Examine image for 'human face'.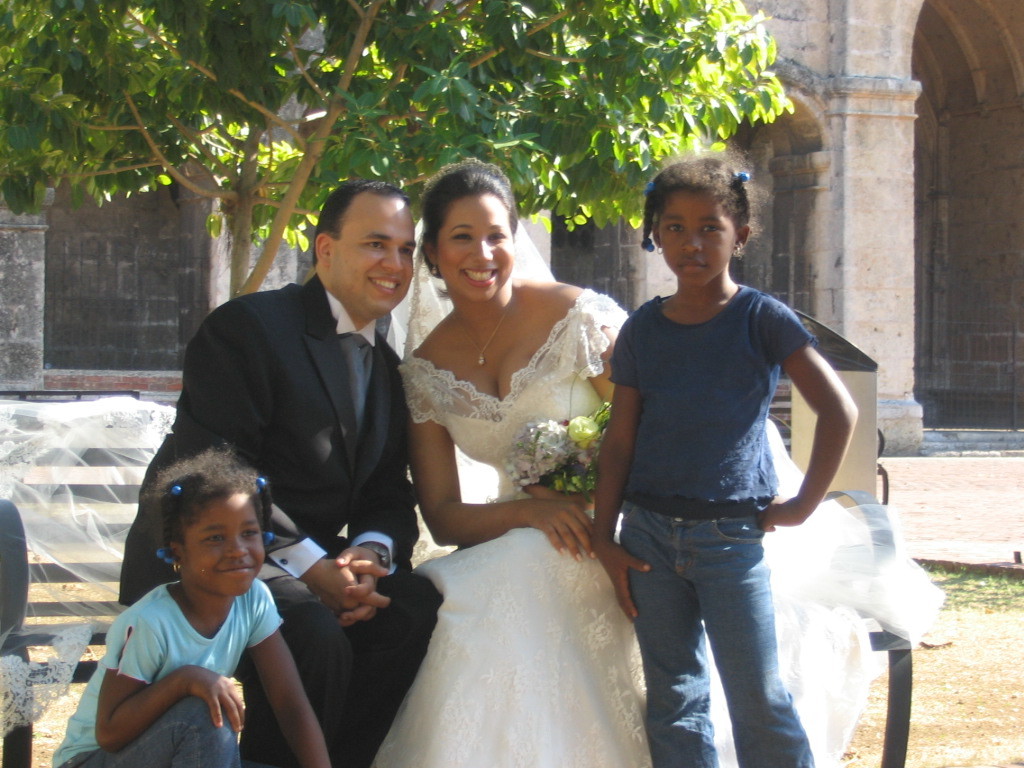
Examination result: x1=185, y1=496, x2=265, y2=598.
